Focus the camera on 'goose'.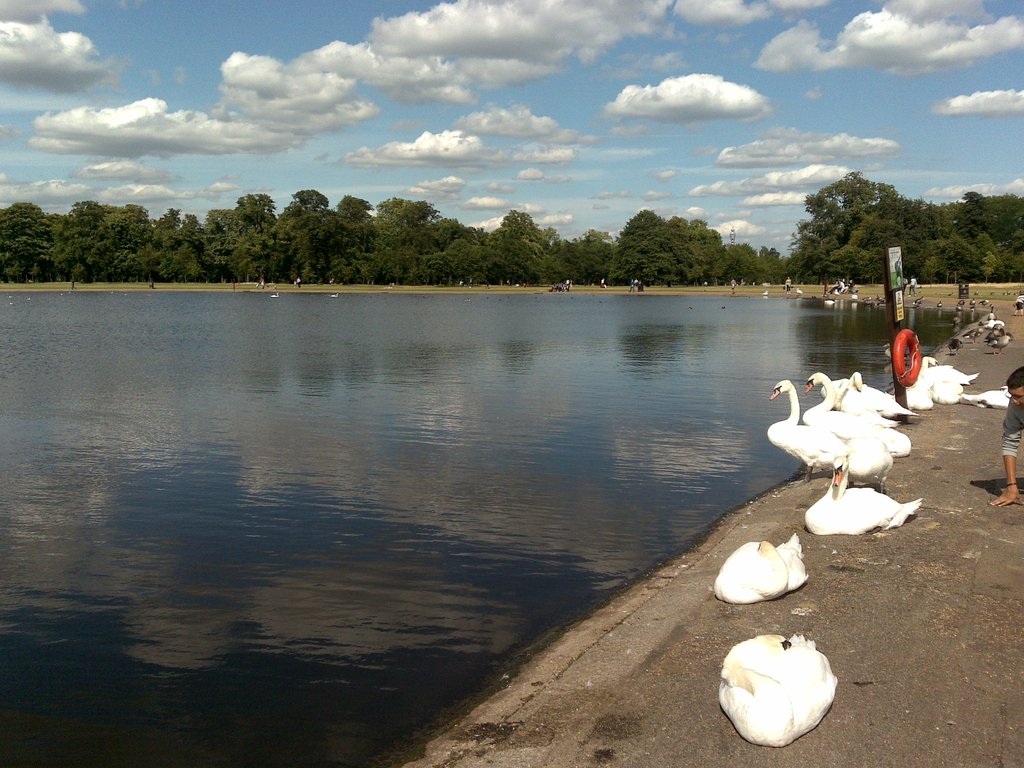
Focus region: <box>806,373,888,430</box>.
